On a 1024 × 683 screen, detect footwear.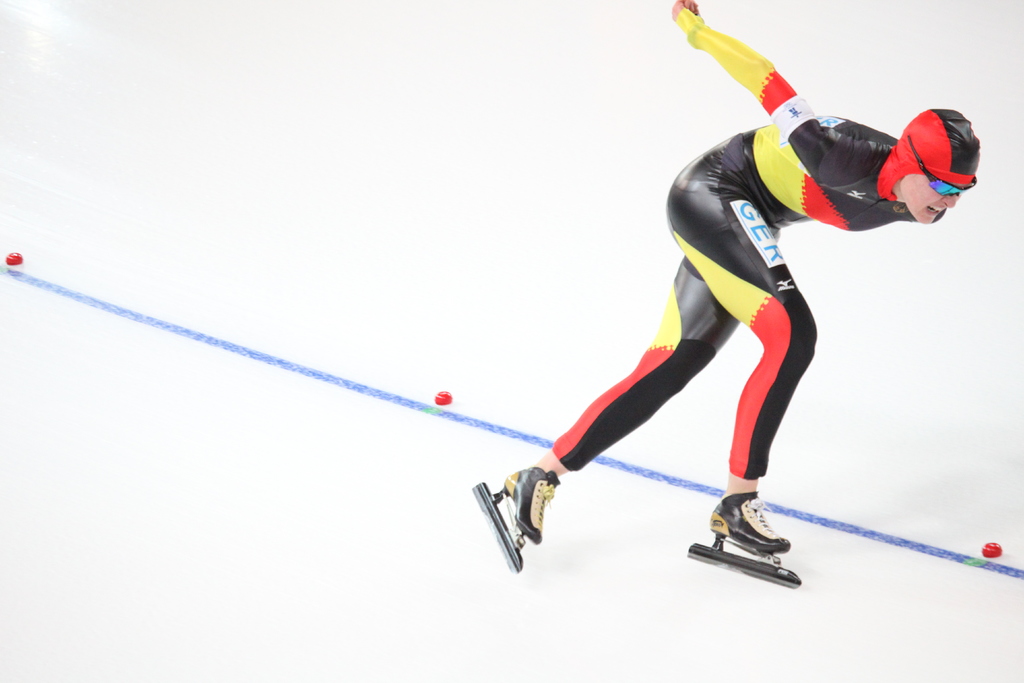
left=714, top=491, right=784, bottom=551.
